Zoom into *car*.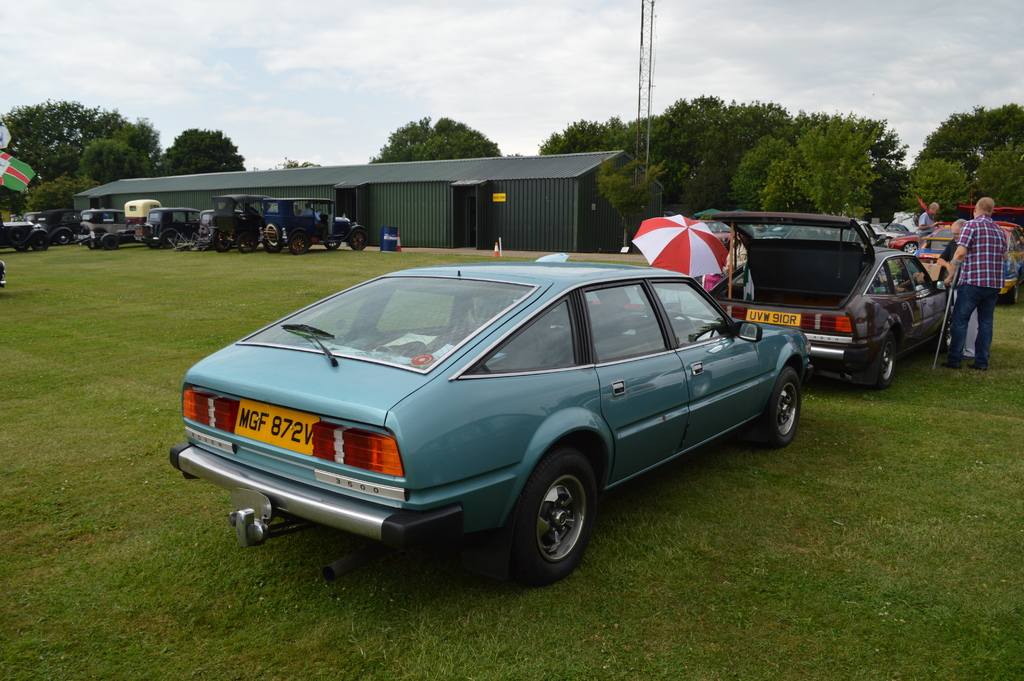
Zoom target: Rect(168, 251, 818, 588).
